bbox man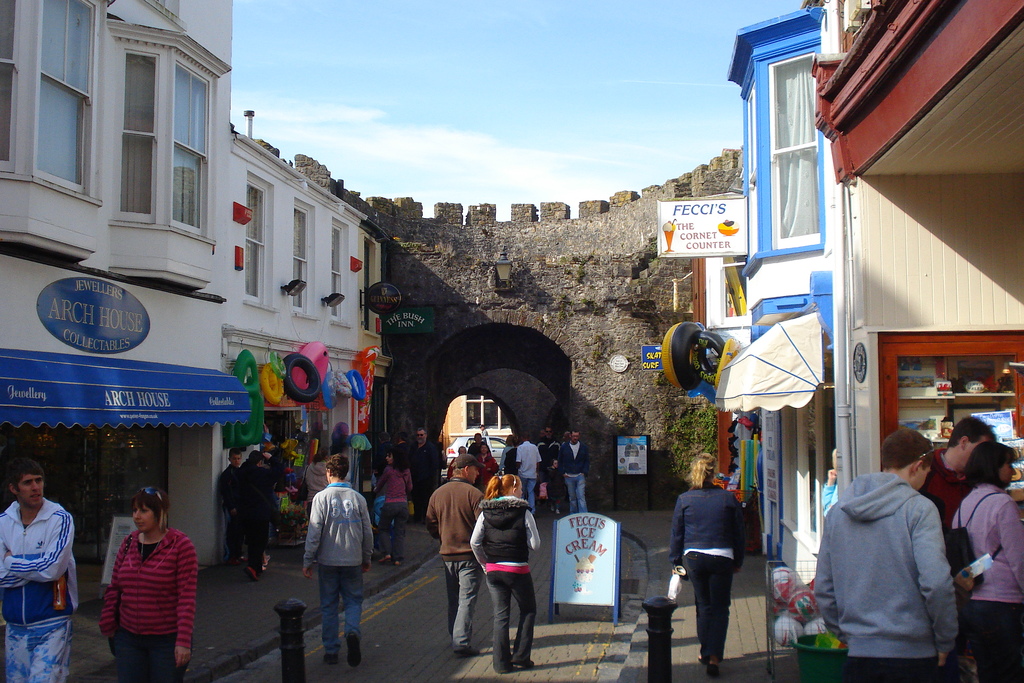
pyautogui.locateOnScreen(303, 453, 371, 666)
